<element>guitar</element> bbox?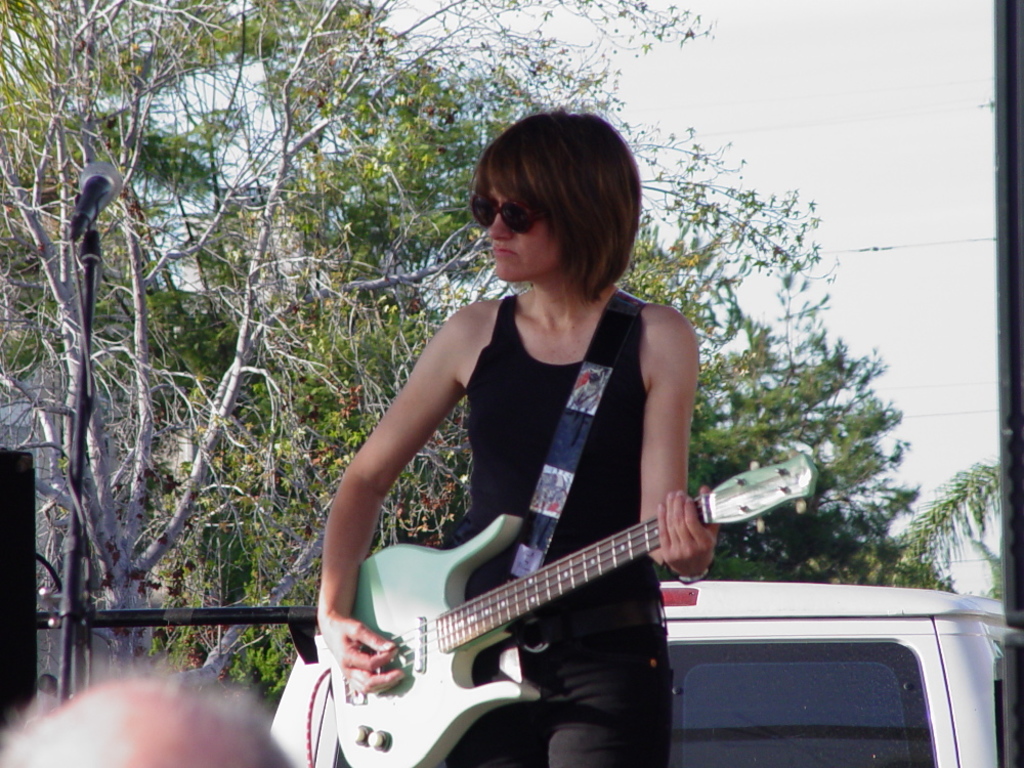
box=[289, 432, 801, 758]
